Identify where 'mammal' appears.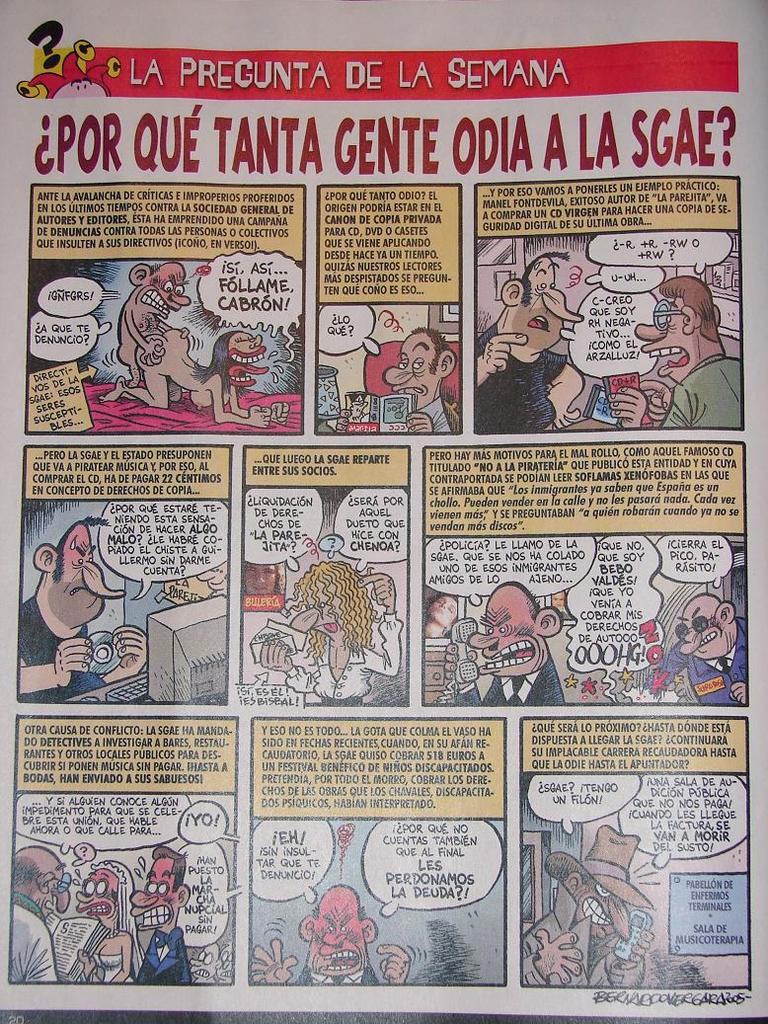
Appears at crop(425, 594, 463, 639).
